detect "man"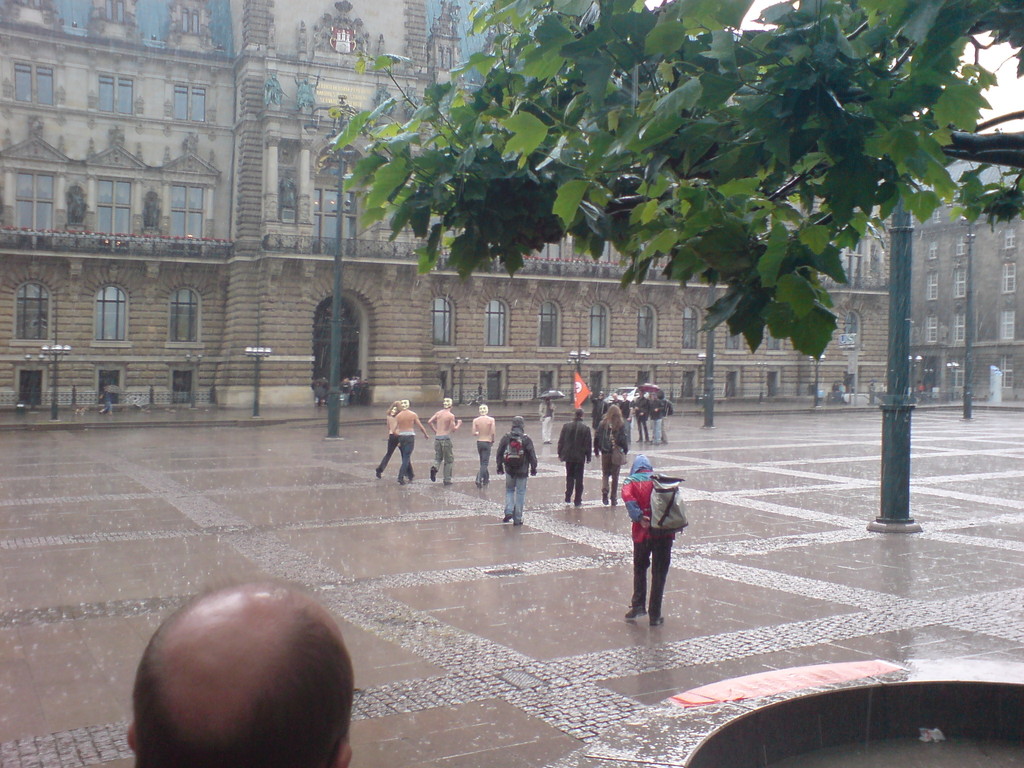
pyautogui.locateOnScreen(589, 390, 606, 426)
